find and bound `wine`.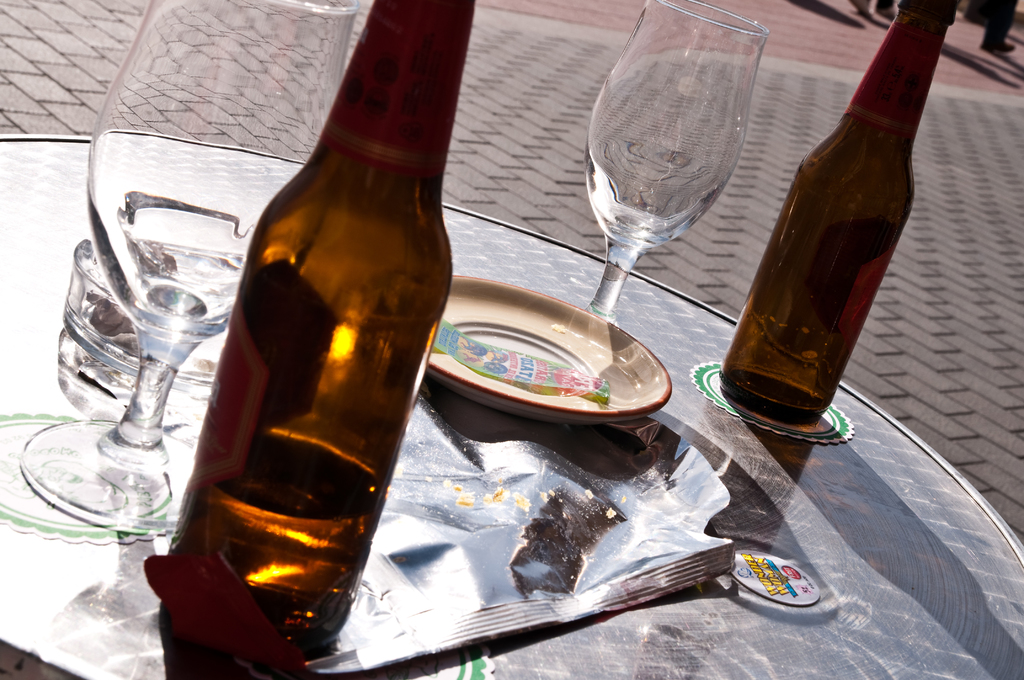
Bound: (left=143, top=0, right=476, bottom=652).
